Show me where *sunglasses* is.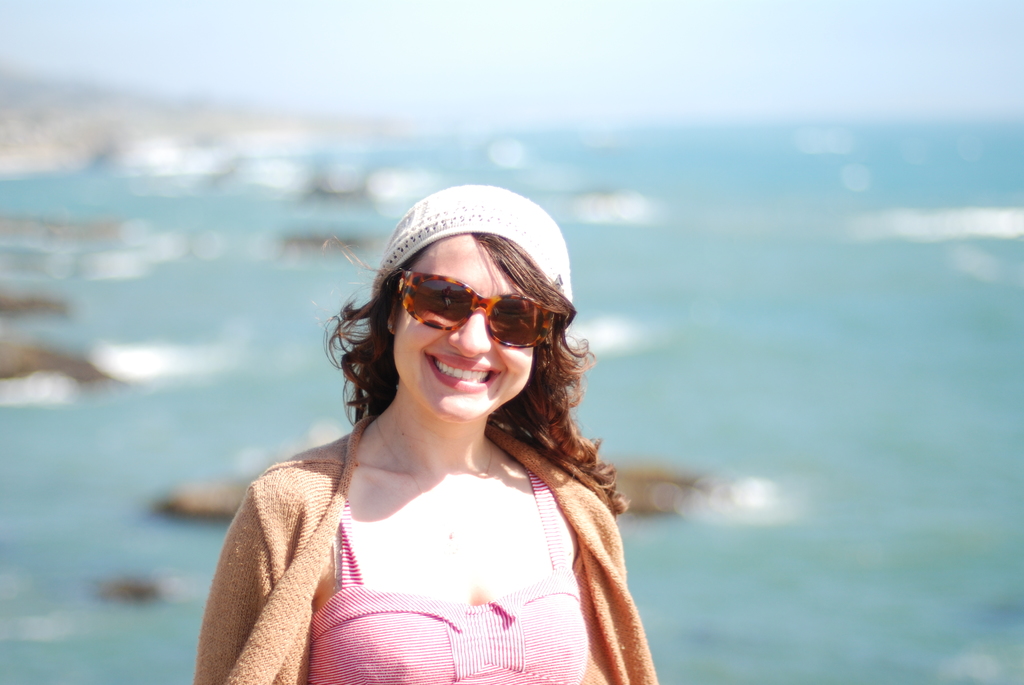
*sunglasses* is at BBox(381, 274, 563, 356).
